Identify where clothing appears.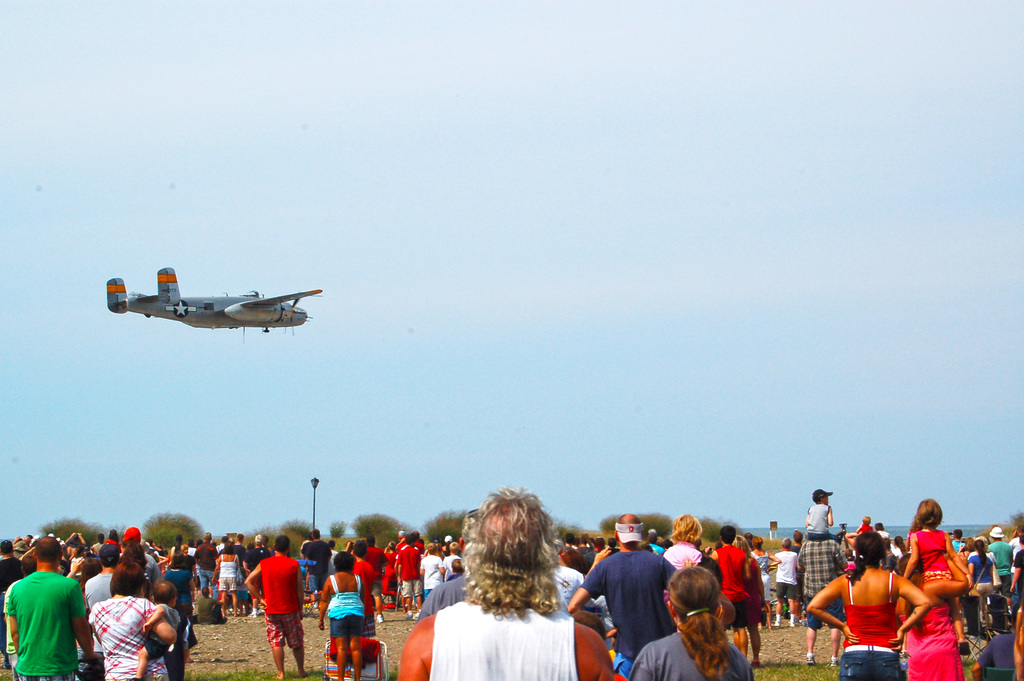
Appears at locate(0, 564, 29, 595).
